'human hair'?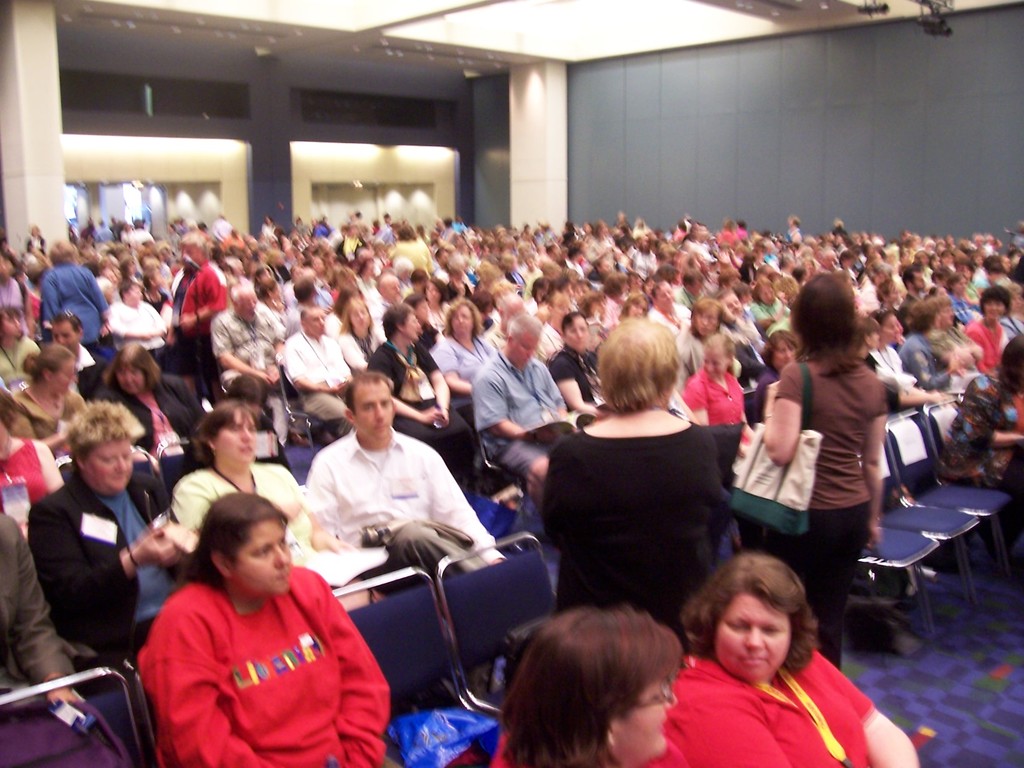
pyautogui.locateOnScreen(196, 400, 257, 471)
